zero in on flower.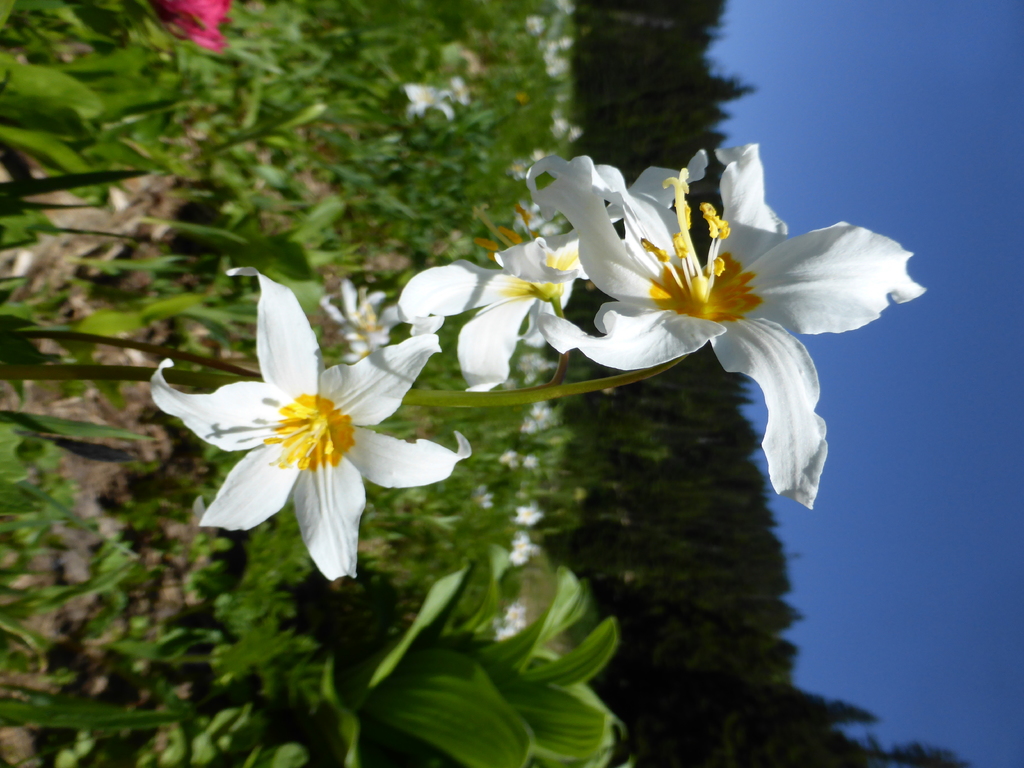
Zeroed in: select_region(317, 273, 406, 365).
